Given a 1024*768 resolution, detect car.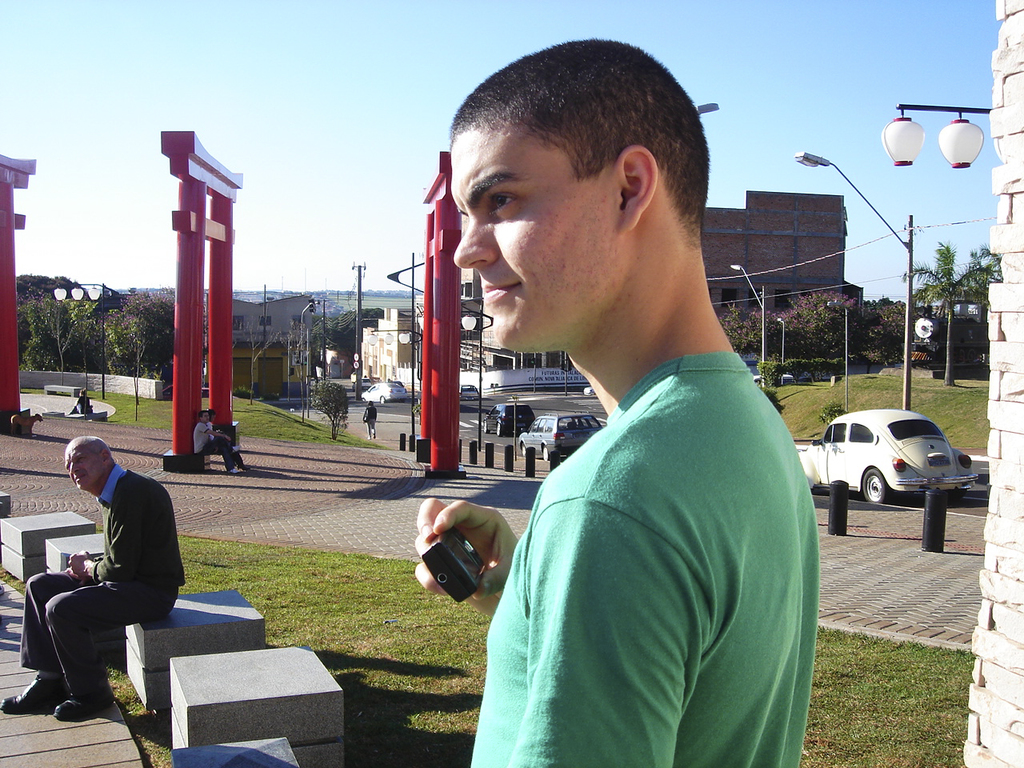
{"x1": 806, "y1": 407, "x2": 976, "y2": 528}.
